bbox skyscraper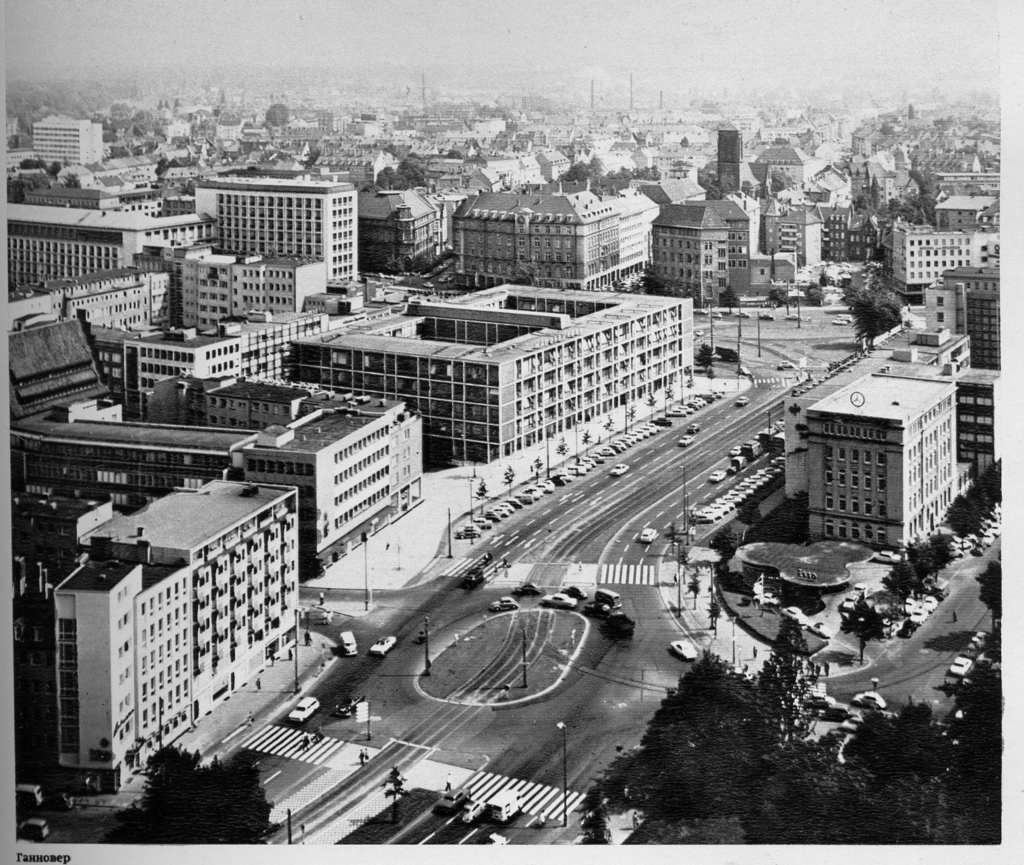
select_region(205, 166, 372, 311)
